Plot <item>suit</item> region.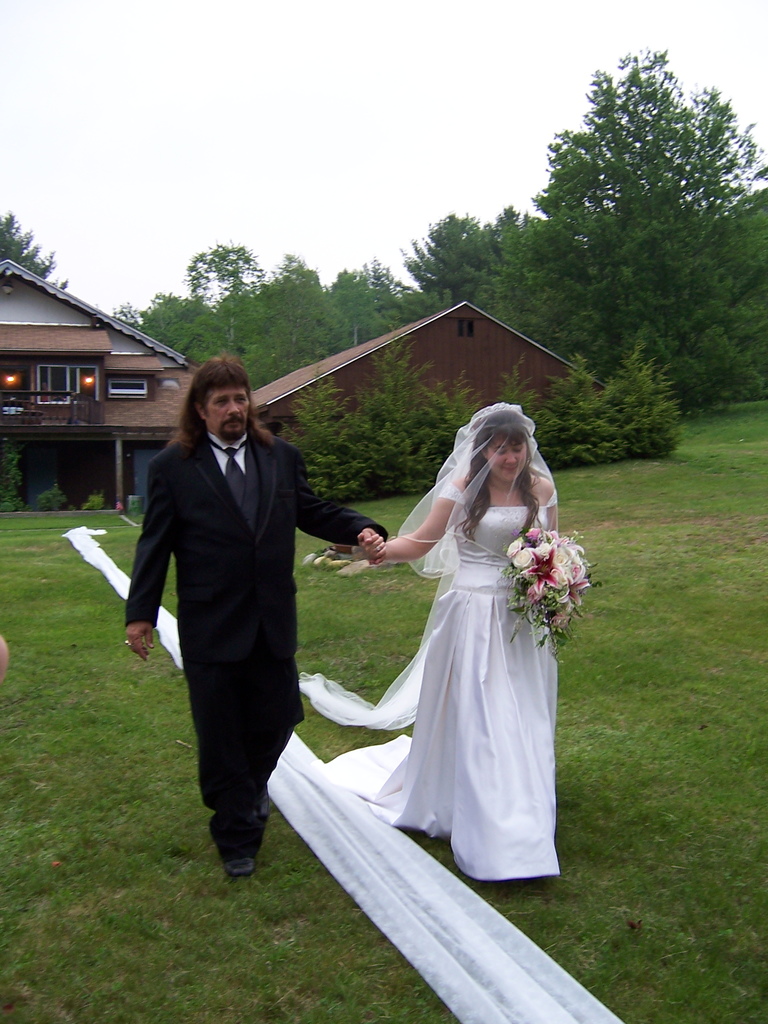
Plotted at x1=137, y1=343, x2=346, y2=871.
